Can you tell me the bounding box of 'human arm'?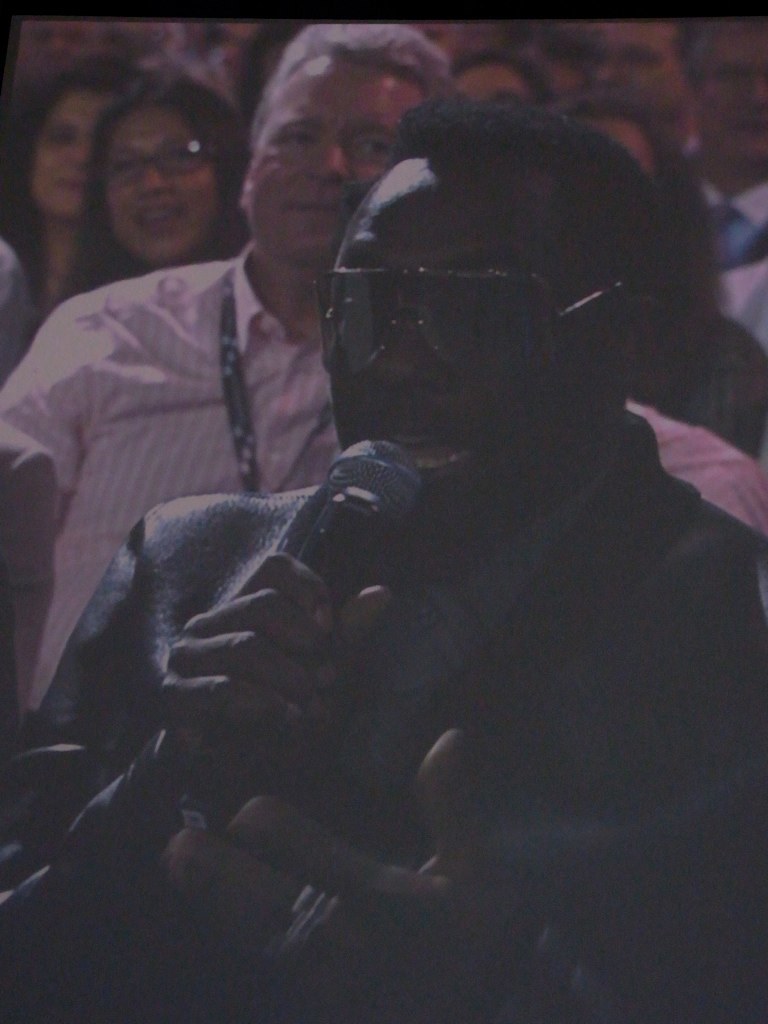
l=2, t=299, r=90, b=523.
